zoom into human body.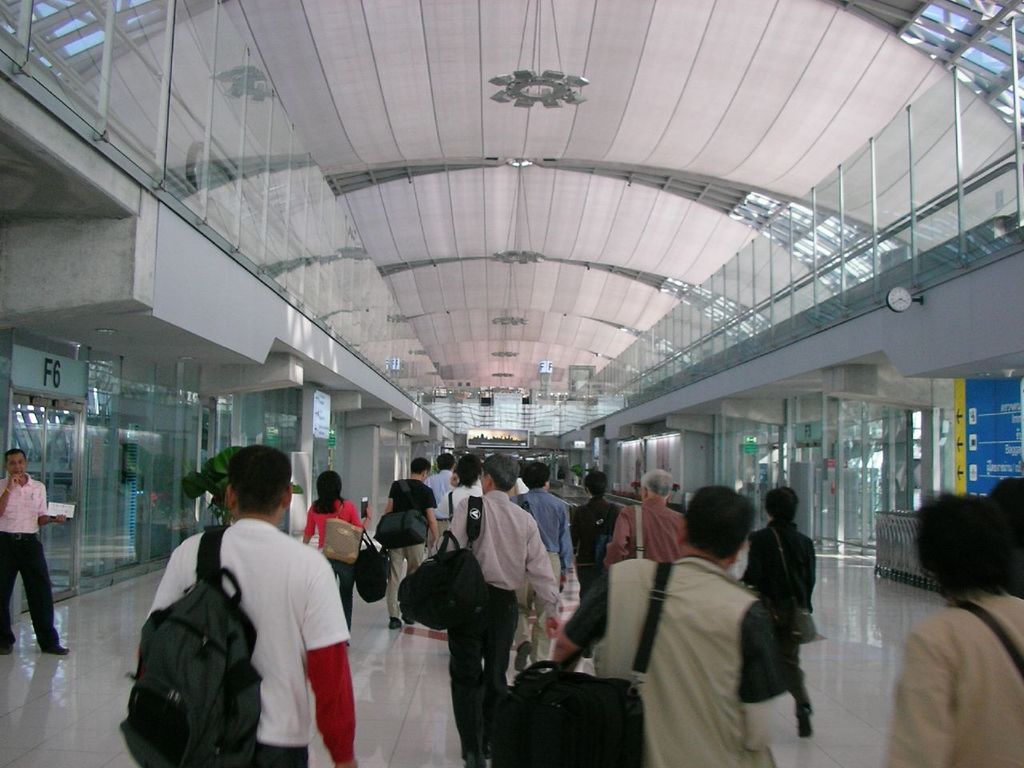
Zoom target: 734 518 818 744.
